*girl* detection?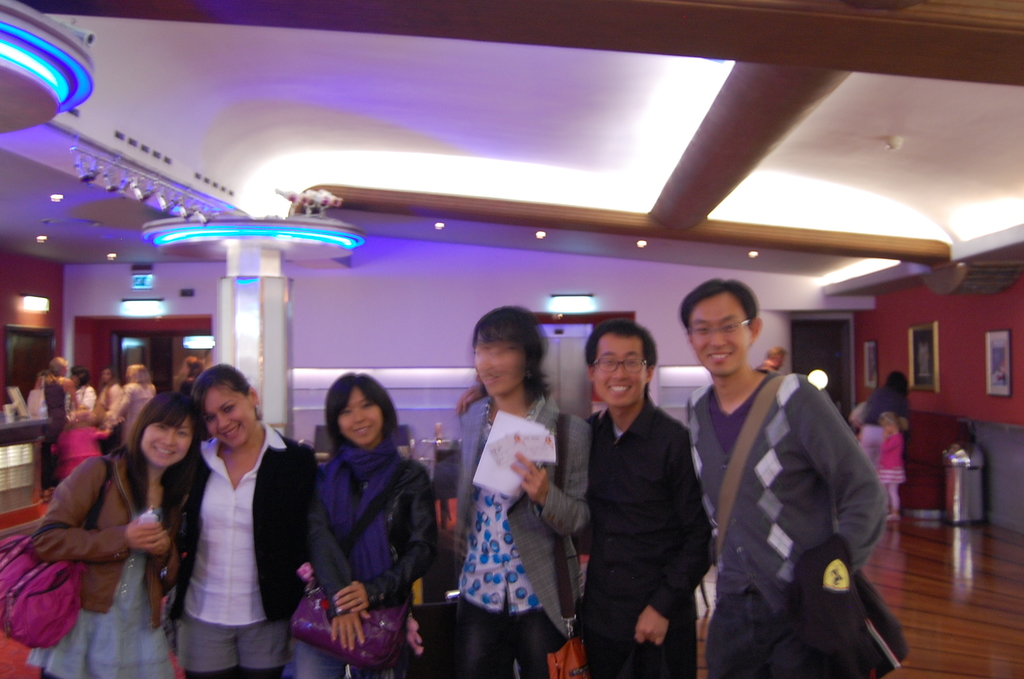
l=30, t=395, r=205, b=678
